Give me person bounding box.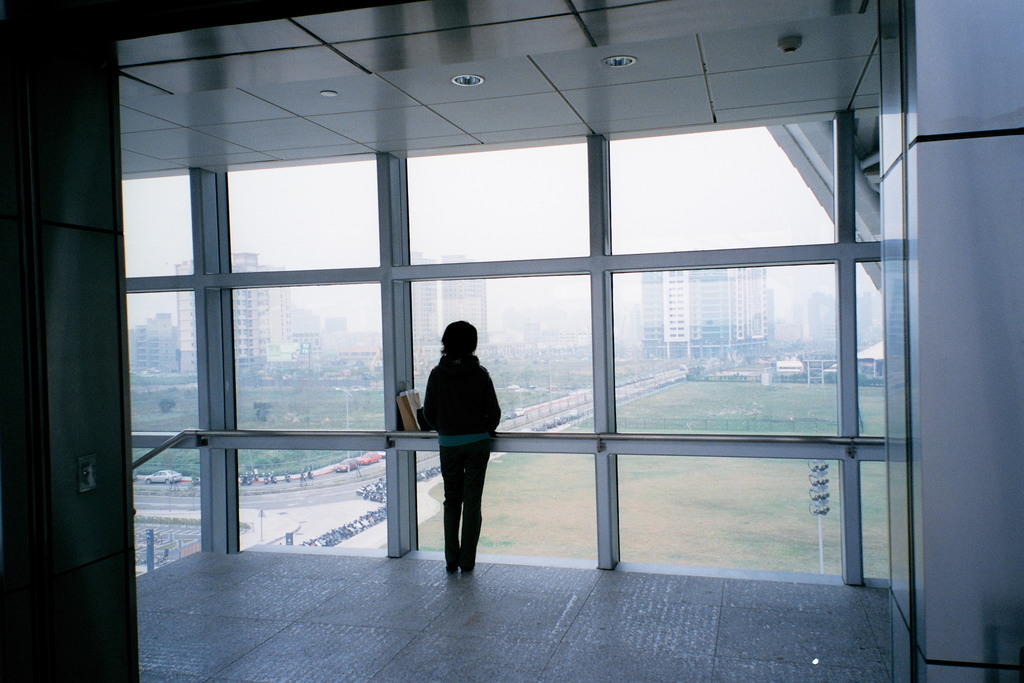
(422,302,502,579).
